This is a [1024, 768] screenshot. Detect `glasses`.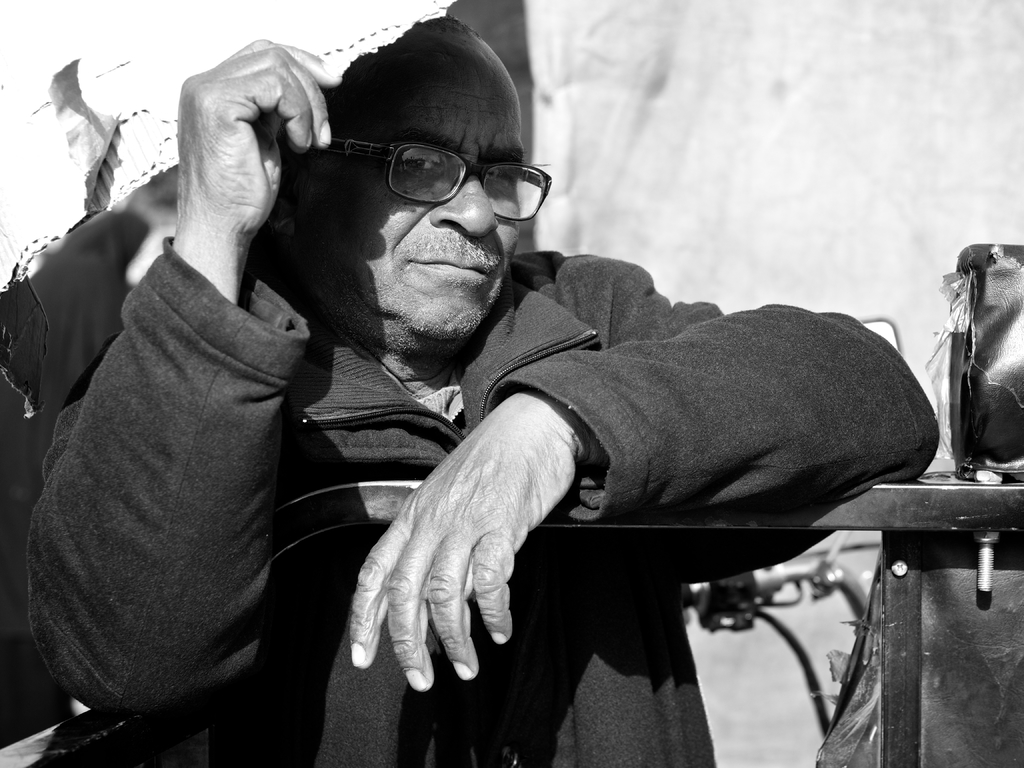
detection(300, 122, 546, 207).
